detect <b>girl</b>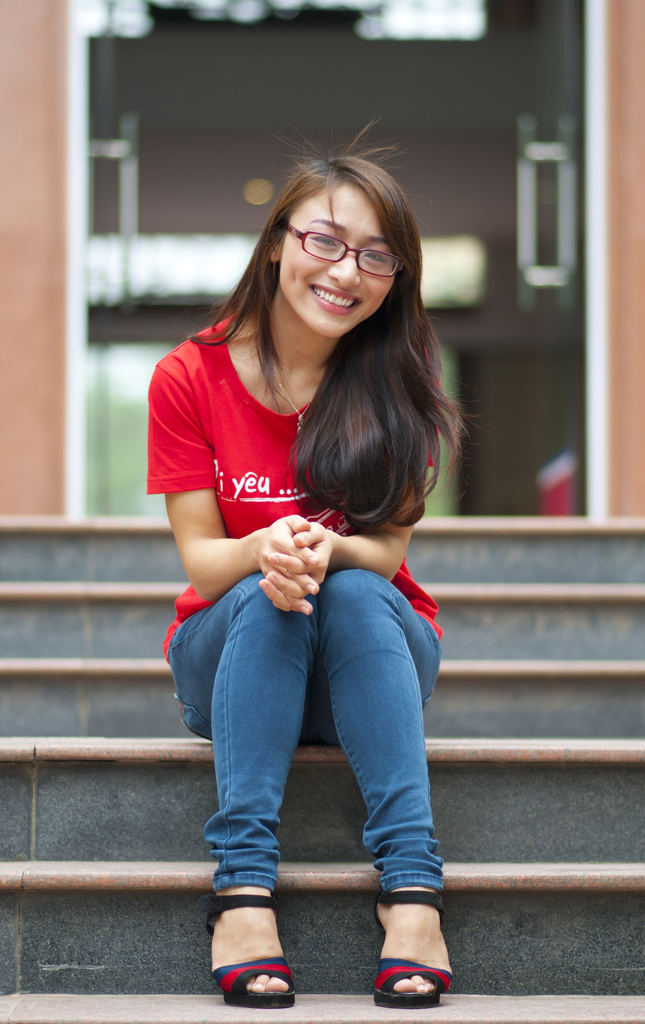
[x1=142, y1=116, x2=467, y2=1011]
